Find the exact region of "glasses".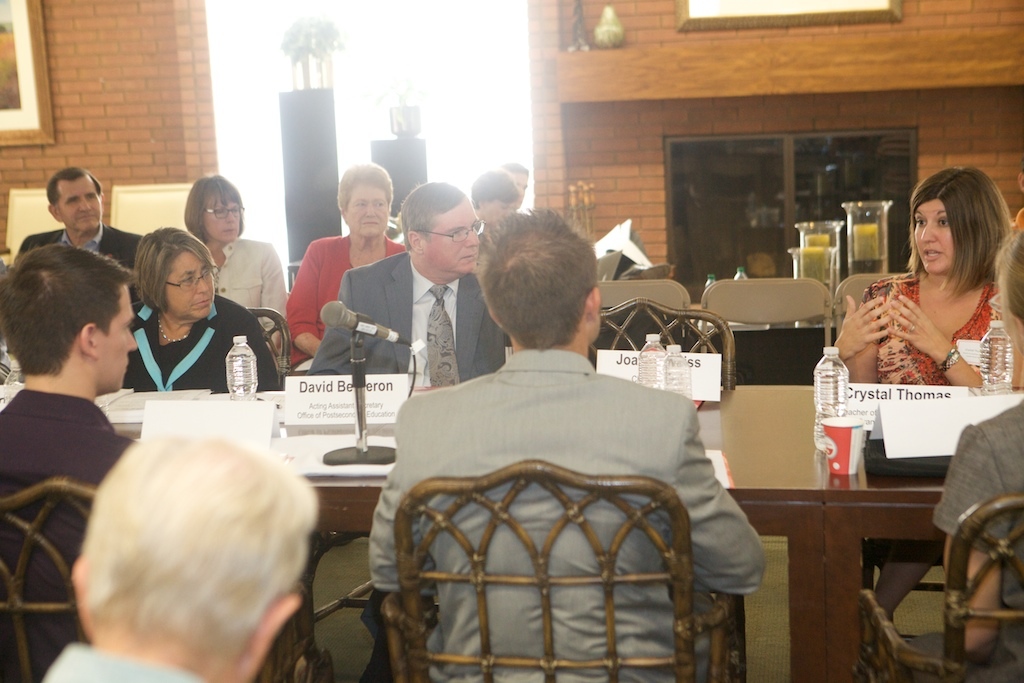
Exact region: locate(424, 218, 485, 244).
